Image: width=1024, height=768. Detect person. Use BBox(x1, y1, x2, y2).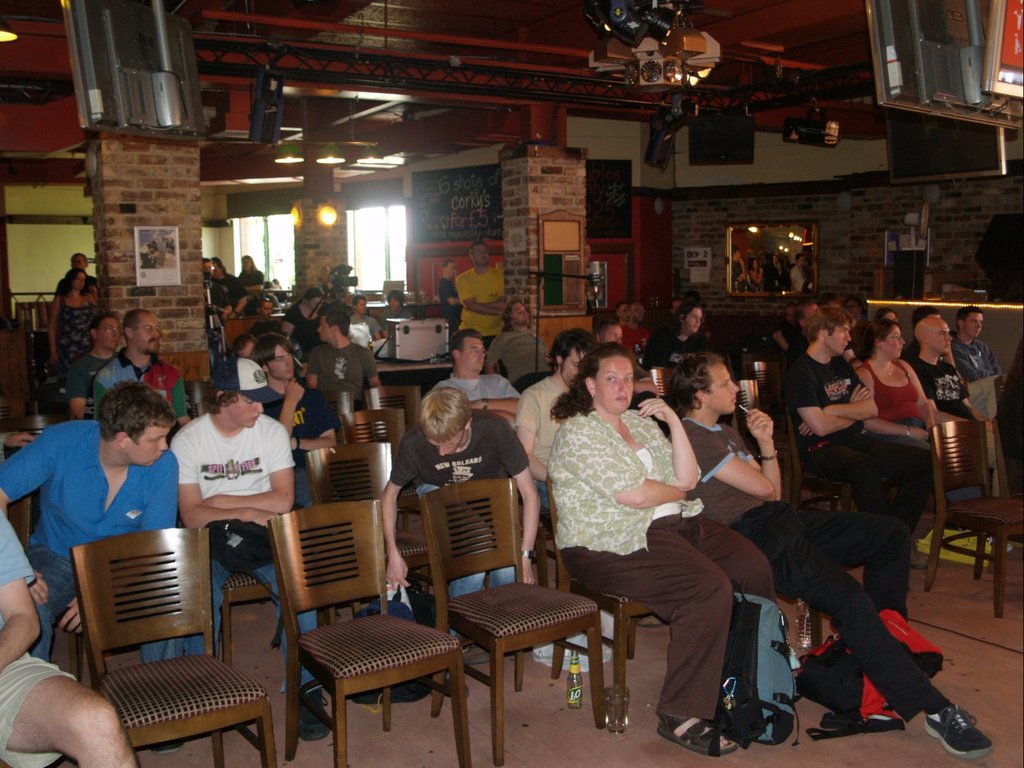
BBox(257, 331, 347, 511).
